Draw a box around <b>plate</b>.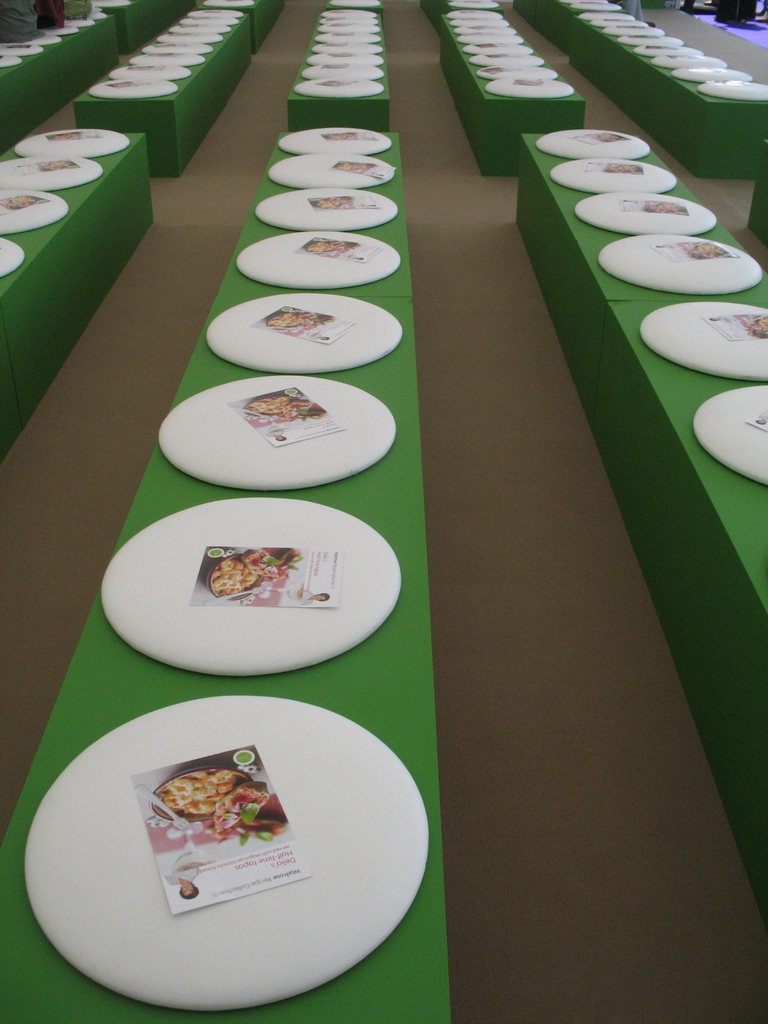
pyautogui.locateOnScreen(15, 127, 134, 161).
